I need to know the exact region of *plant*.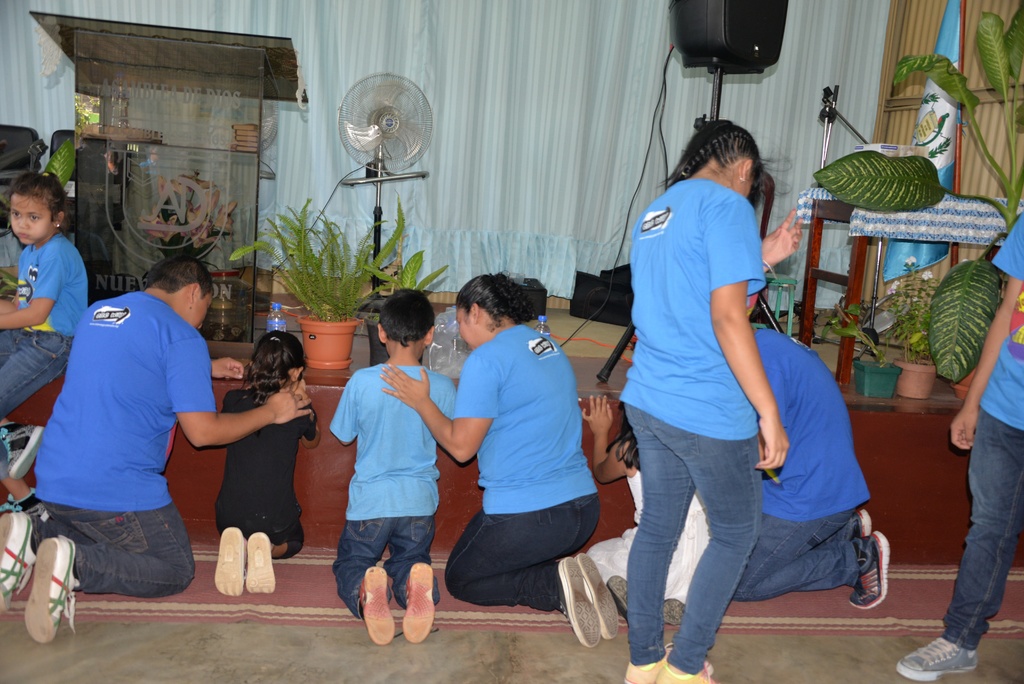
Region: bbox=[884, 255, 942, 365].
